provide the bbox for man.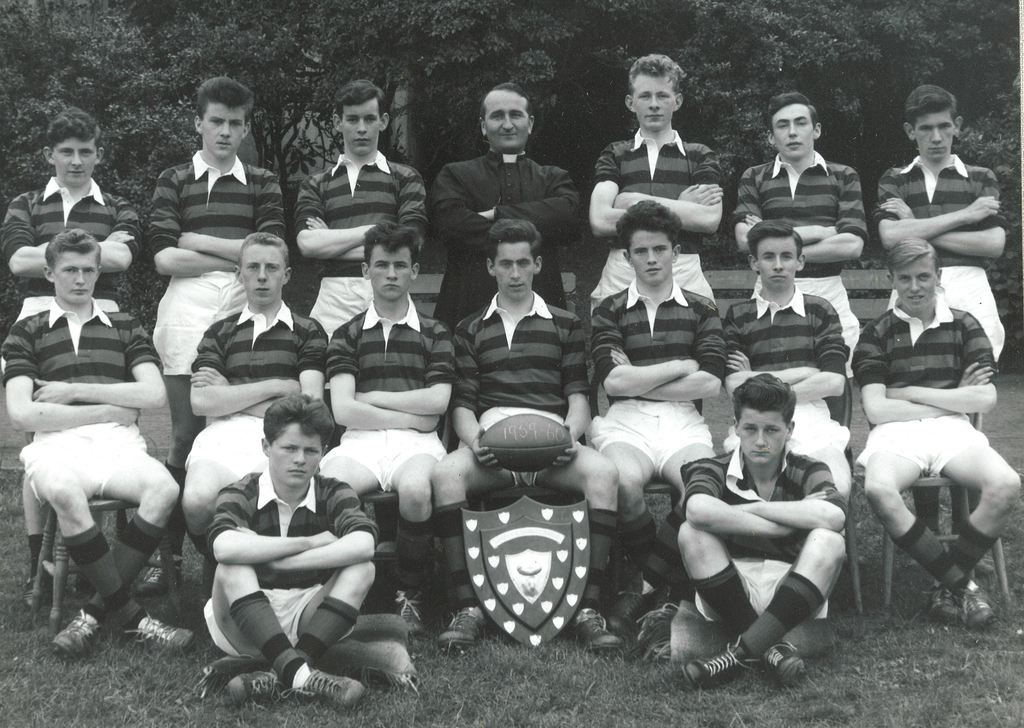
{"x1": 594, "y1": 61, "x2": 726, "y2": 339}.
